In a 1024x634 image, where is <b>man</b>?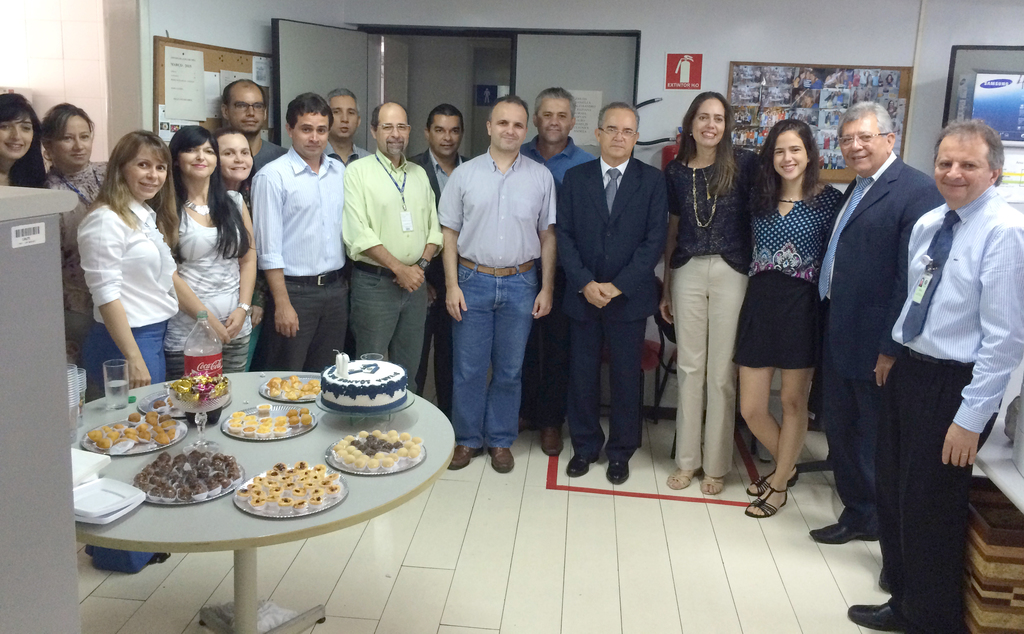
bbox=[808, 103, 945, 542].
